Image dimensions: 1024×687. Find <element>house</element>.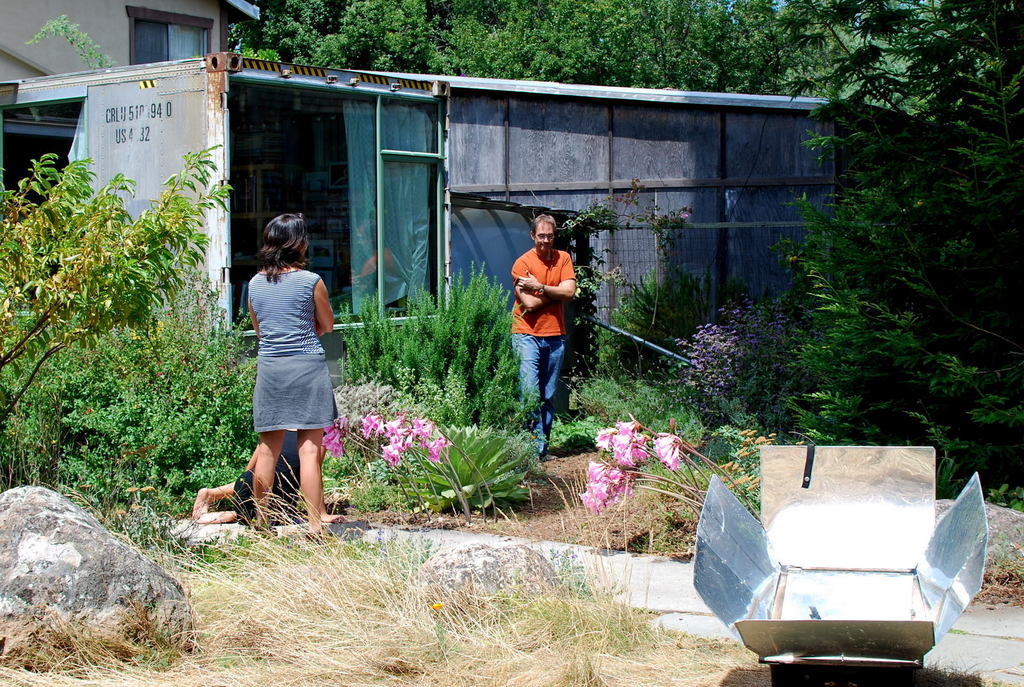
bbox(0, 0, 265, 83).
